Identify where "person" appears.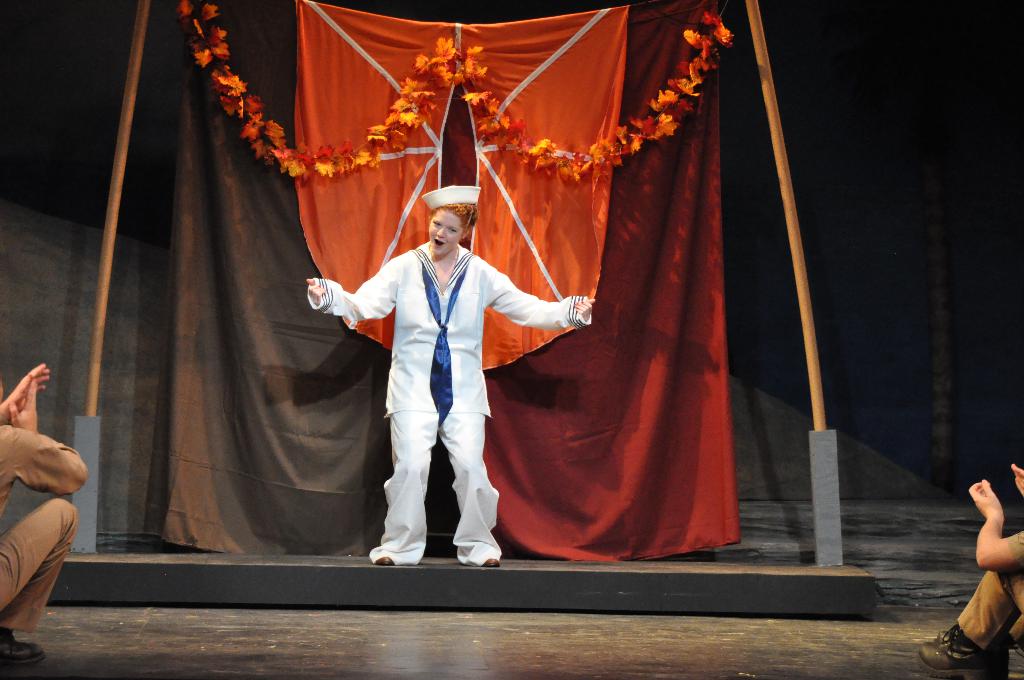
Appears at (x1=922, y1=451, x2=1023, y2=679).
